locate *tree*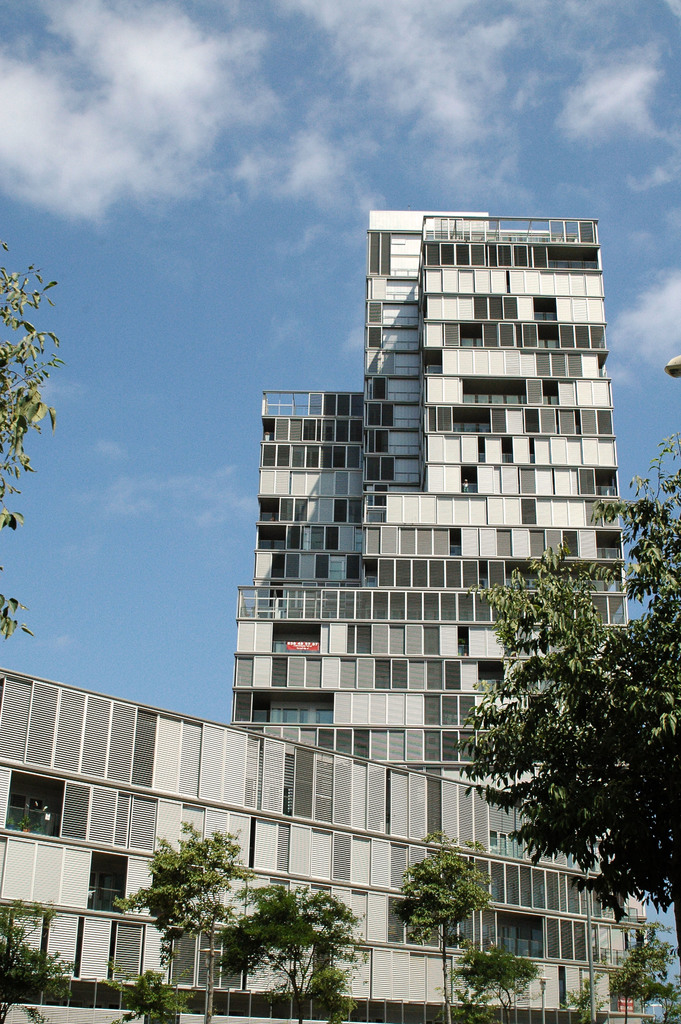
pyautogui.locateOnScreen(0, 895, 74, 1023)
